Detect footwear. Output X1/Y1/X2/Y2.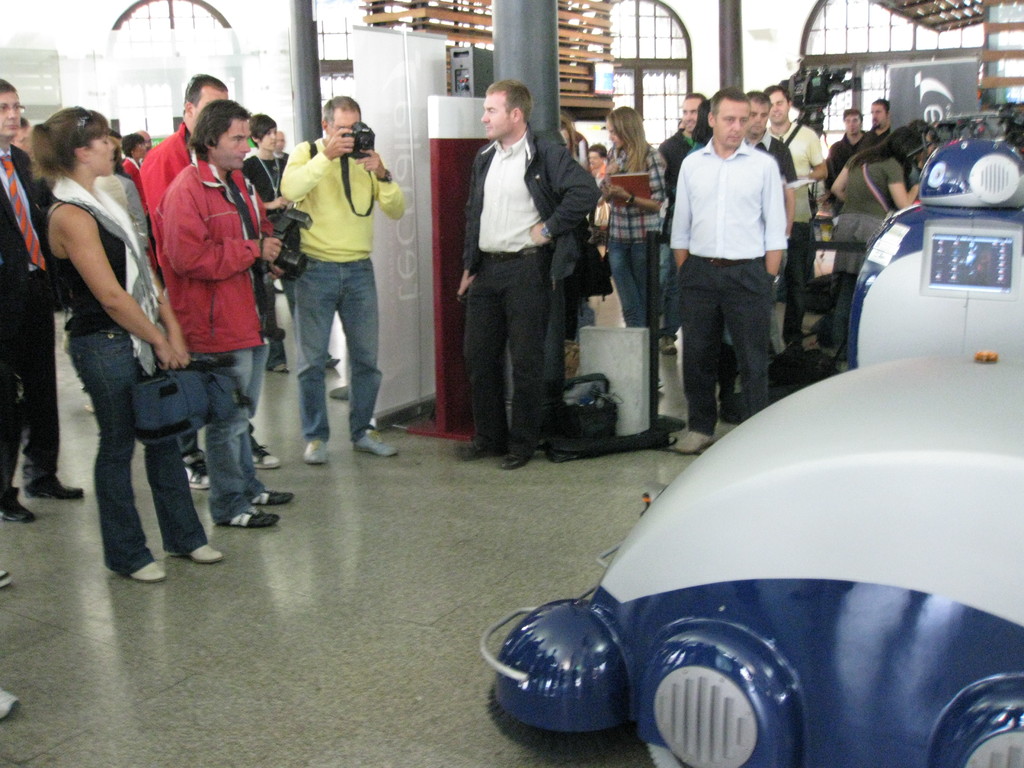
181/452/210/495.
